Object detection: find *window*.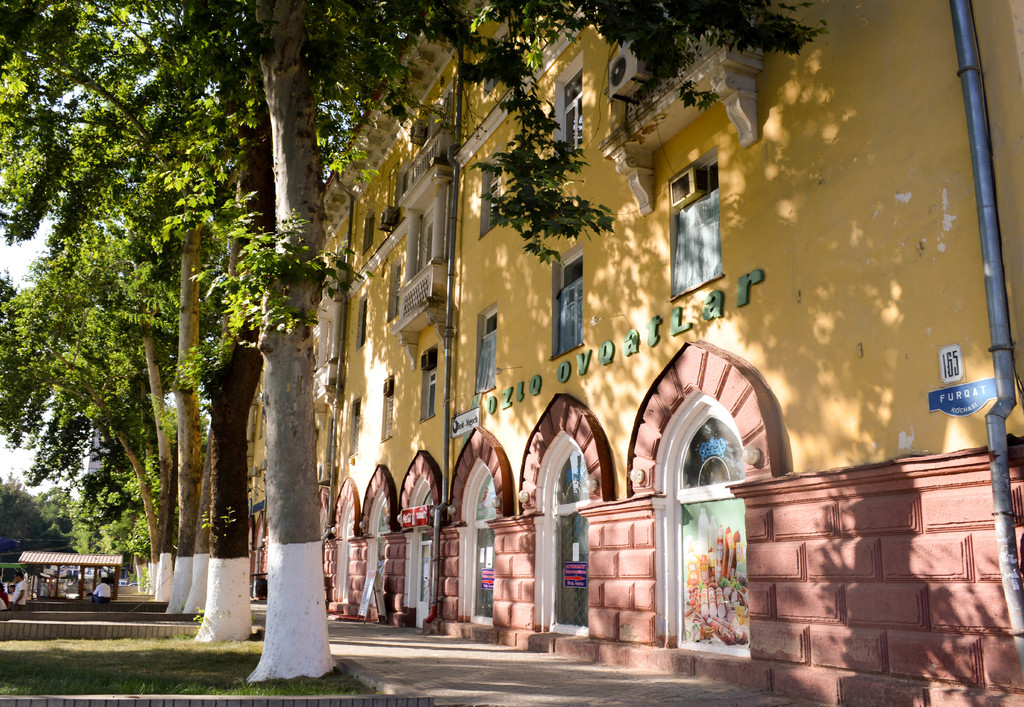
548/446/595/510.
